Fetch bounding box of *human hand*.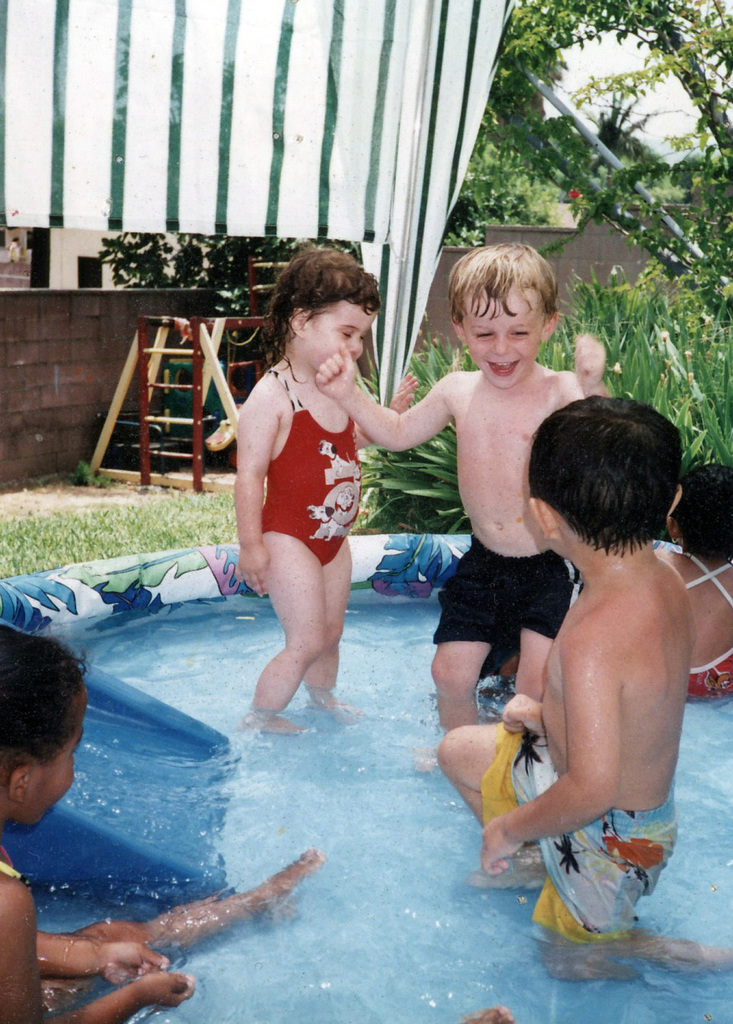
Bbox: (569, 326, 604, 393).
